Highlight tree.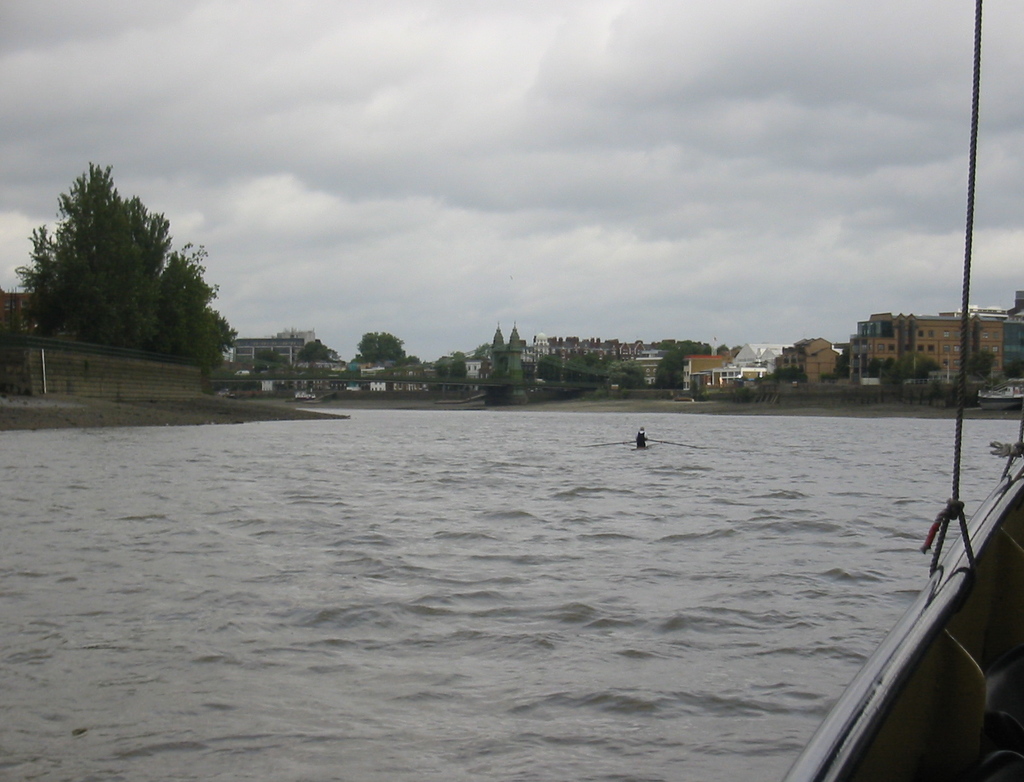
Highlighted region: BBox(439, 353, 470, 378).
